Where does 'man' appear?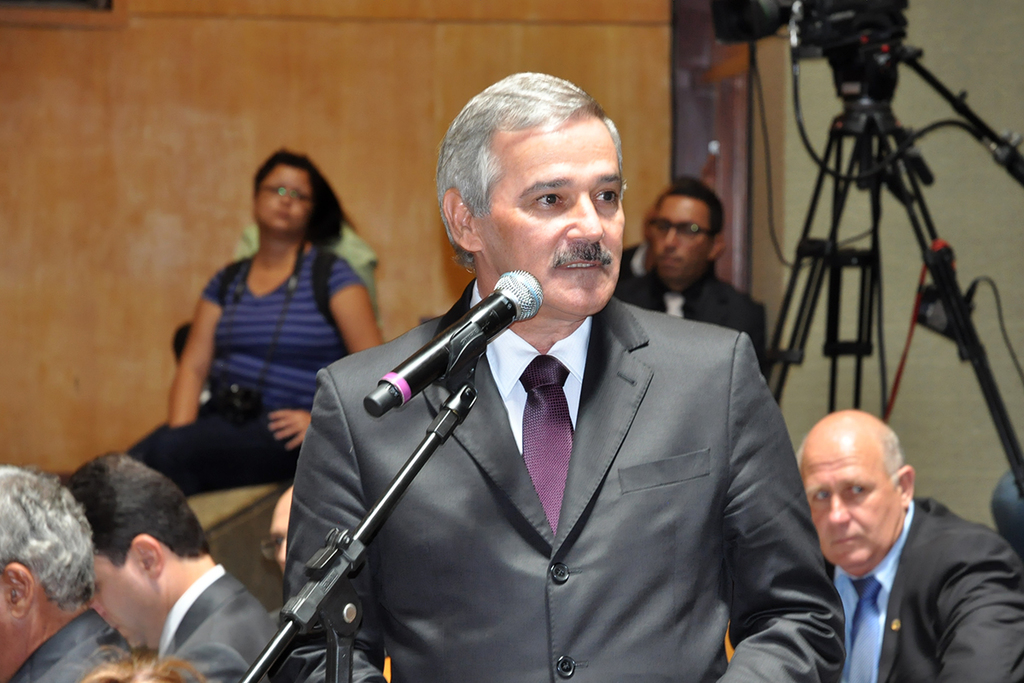
Appears at 611:173:767:380.
